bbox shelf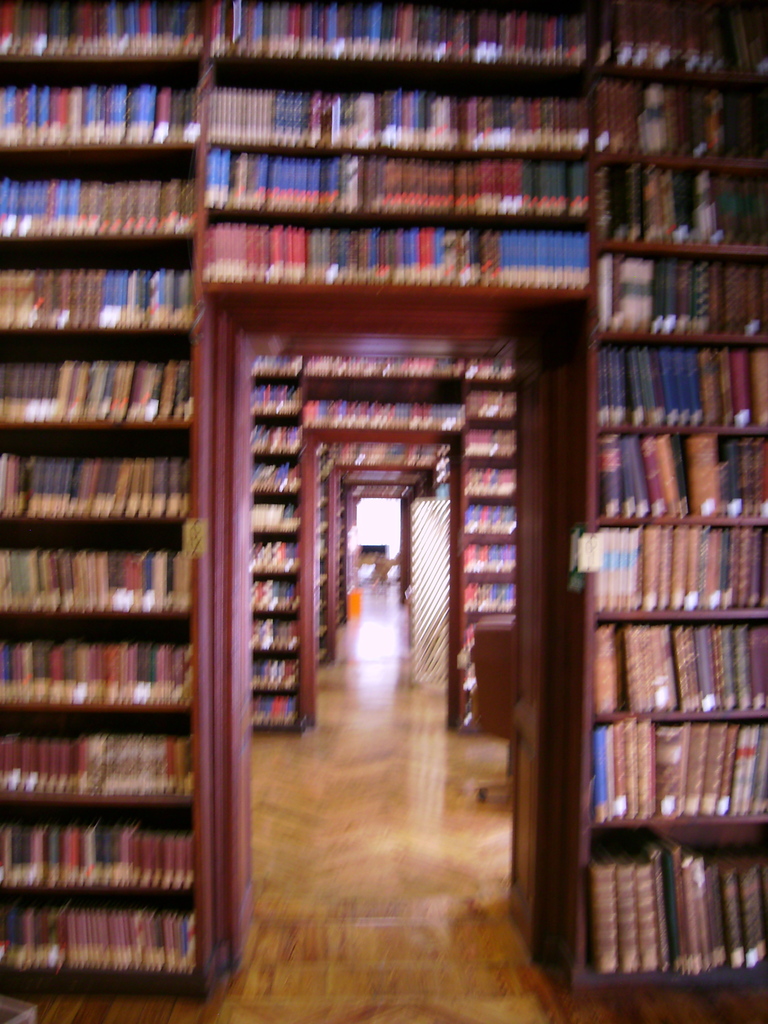
{"left": 204, "top": 211, "right": 589, "bottom": 287}
